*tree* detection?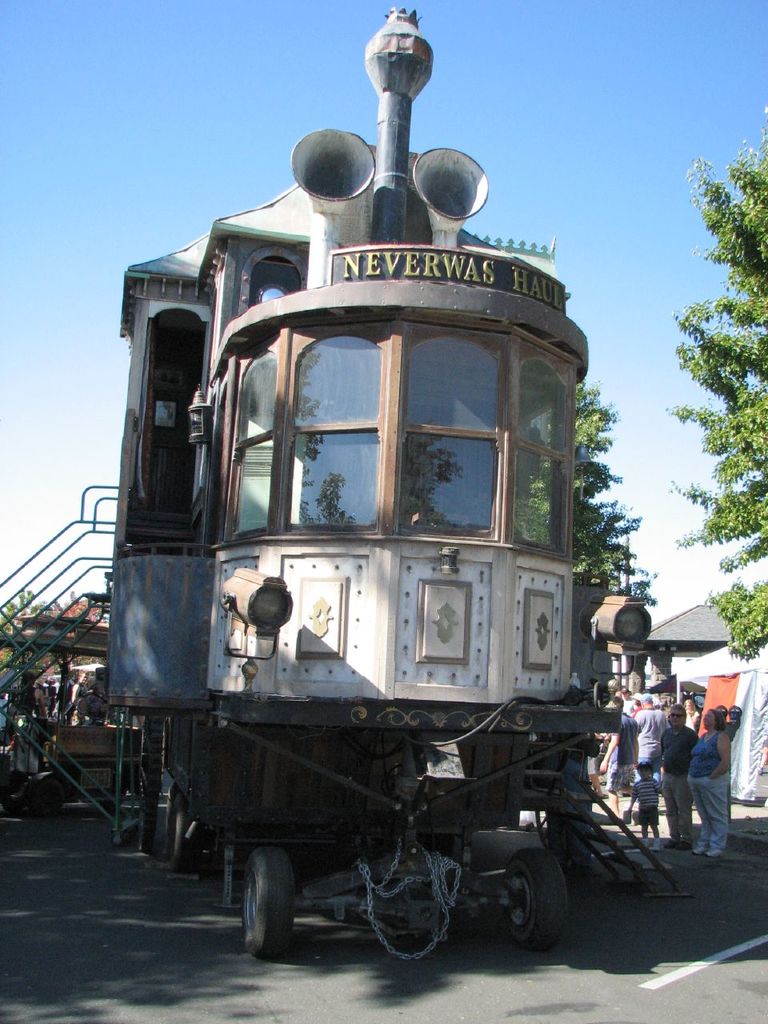
x1=512, y1=360, x2=666, y2=630
